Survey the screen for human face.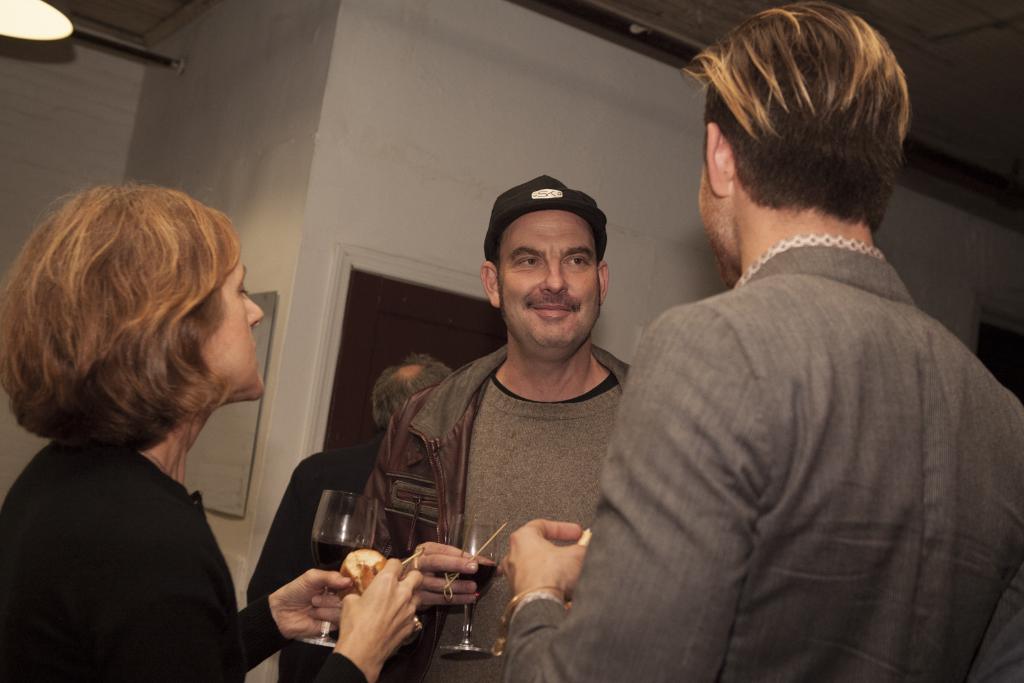
Survey found: <region>194, 245, 268, 399</region>.
